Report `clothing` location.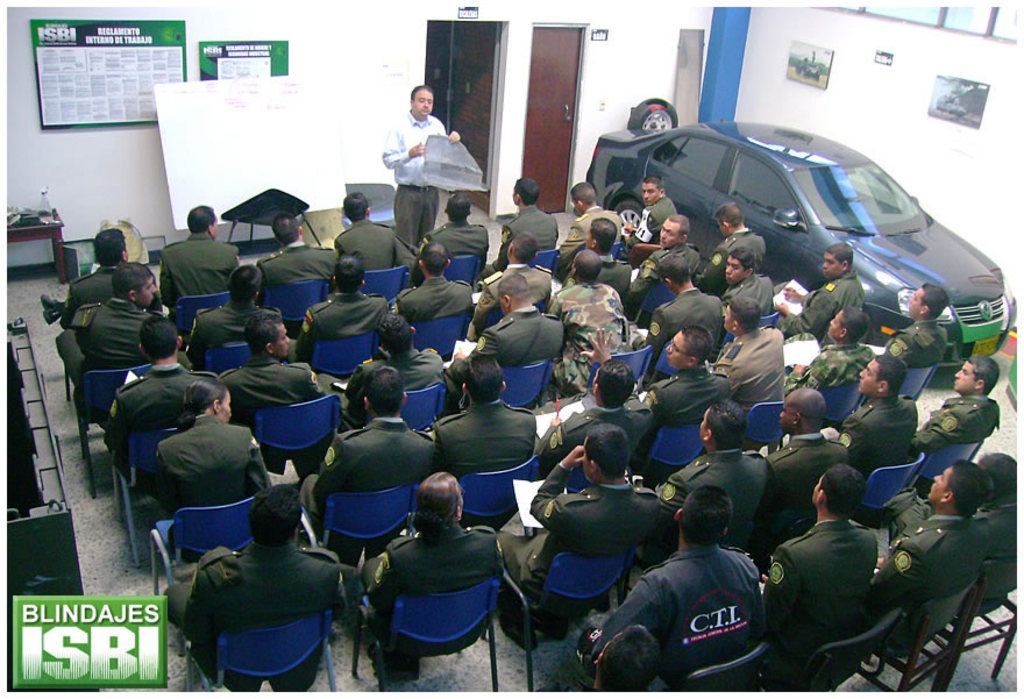
Report: left=541, top=284, right=641, bottom=383.
